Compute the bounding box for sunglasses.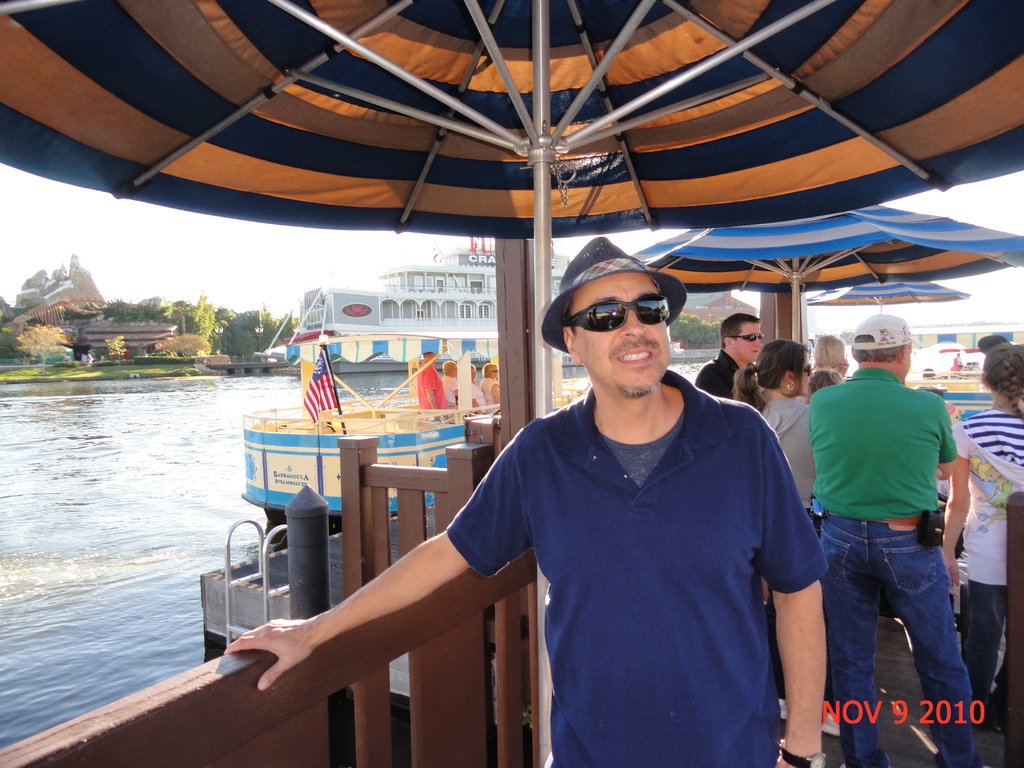
select_region(569, 294, 669, 335).
